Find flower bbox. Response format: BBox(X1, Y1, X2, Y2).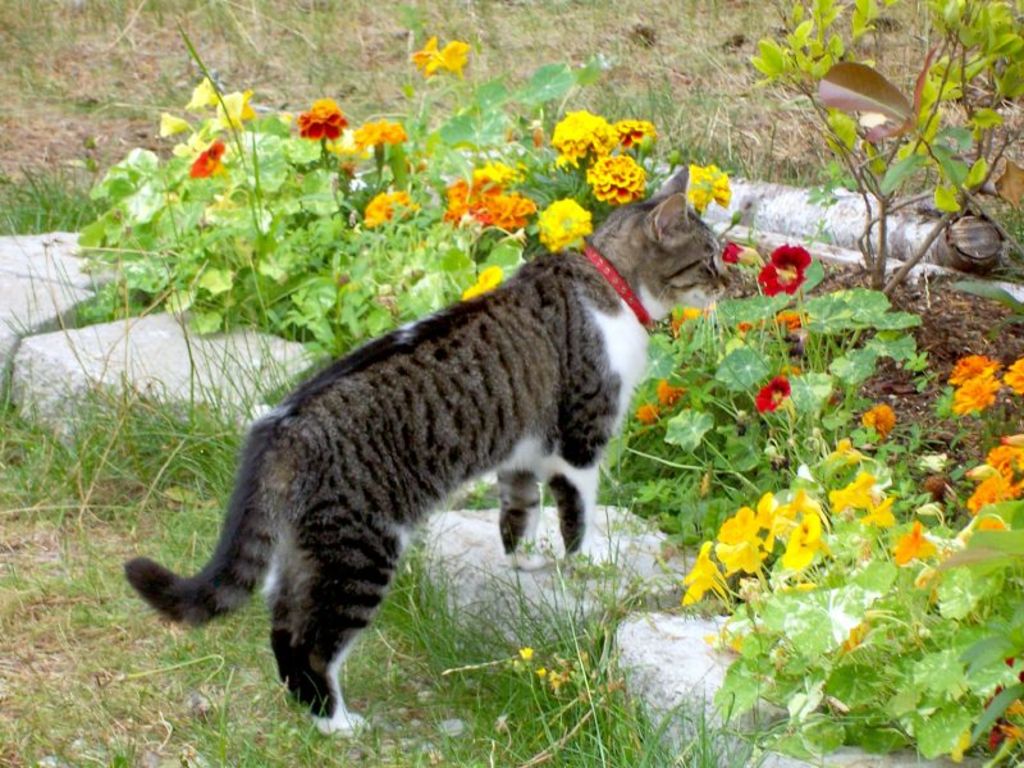
BBox(608, 116, 662, 152).
